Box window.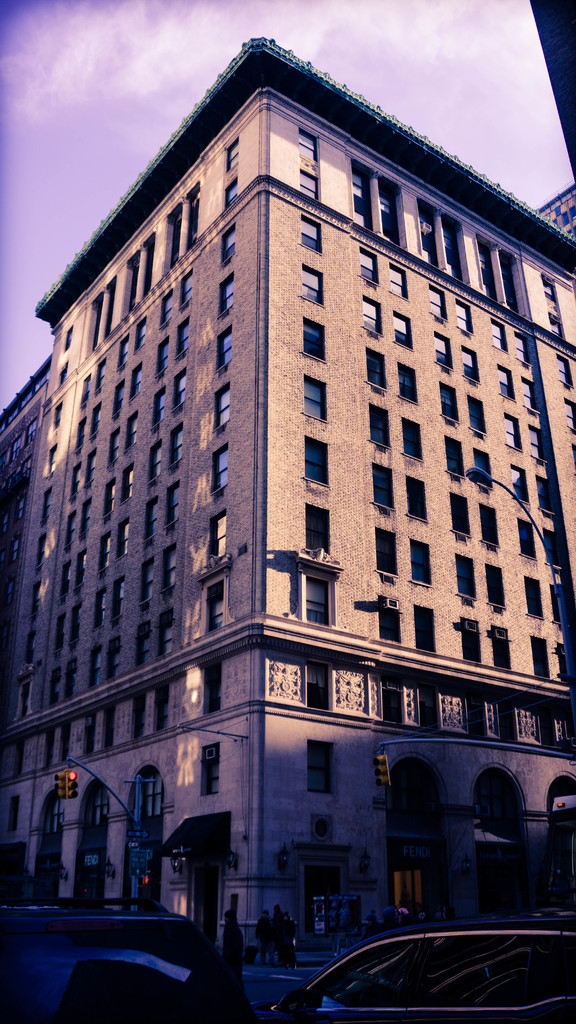
(left=305, top=576, right=333, bottom=630).
